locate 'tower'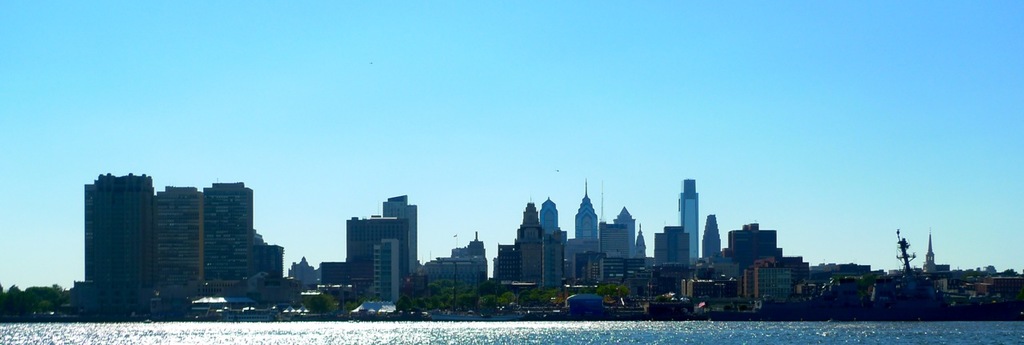
box(82, 178, 162, 325)
